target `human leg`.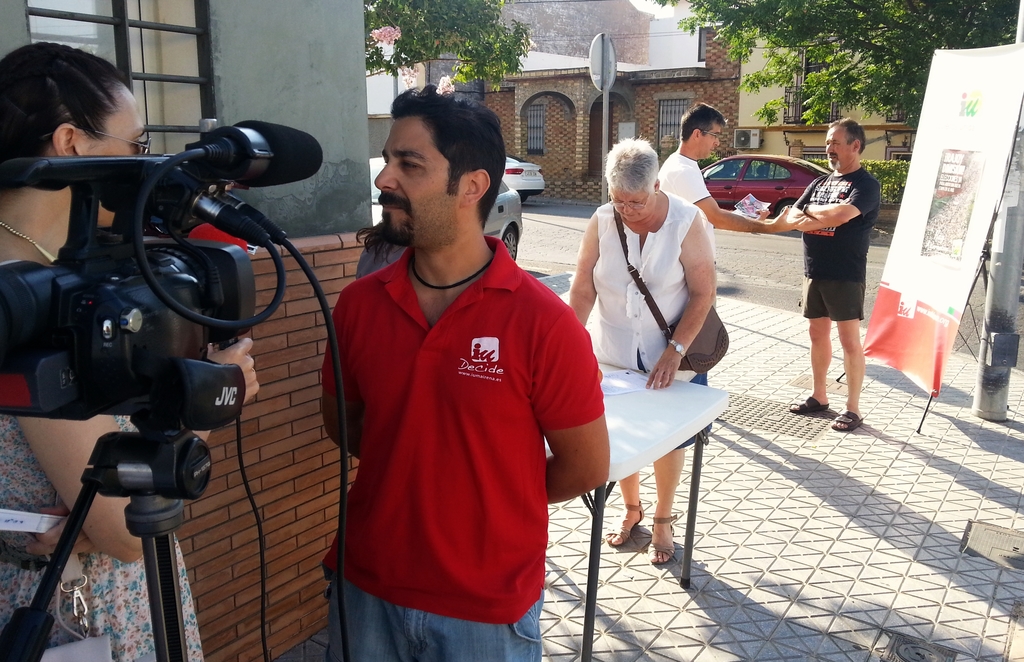
Target region: bbox(605, 474, 639, 549).
